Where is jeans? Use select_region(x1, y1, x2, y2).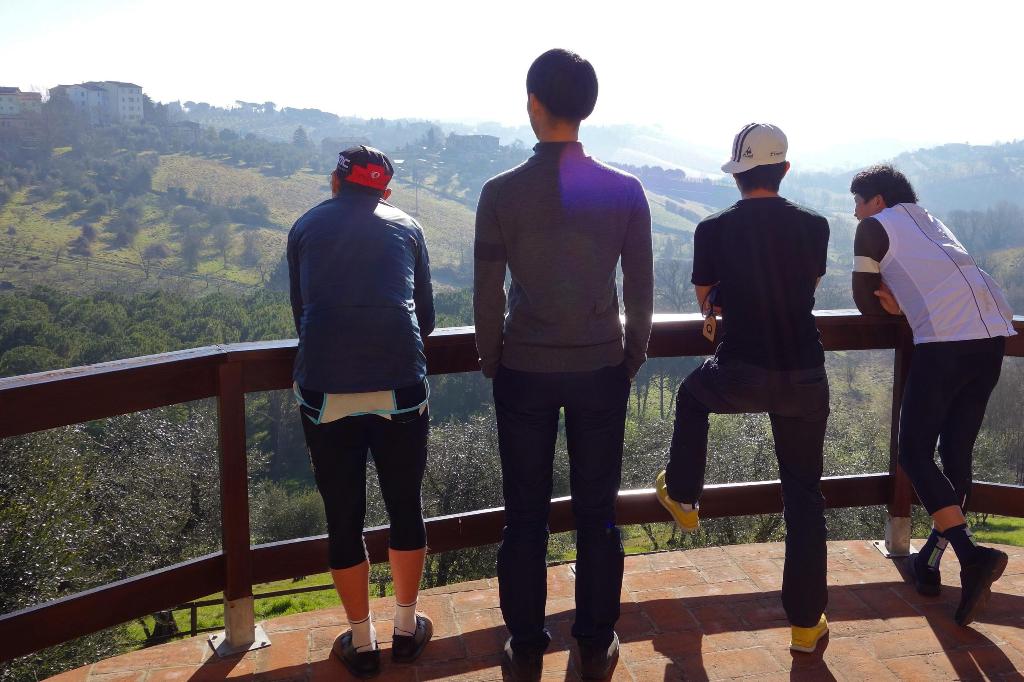
select_region(669, 354, 832, 623).
